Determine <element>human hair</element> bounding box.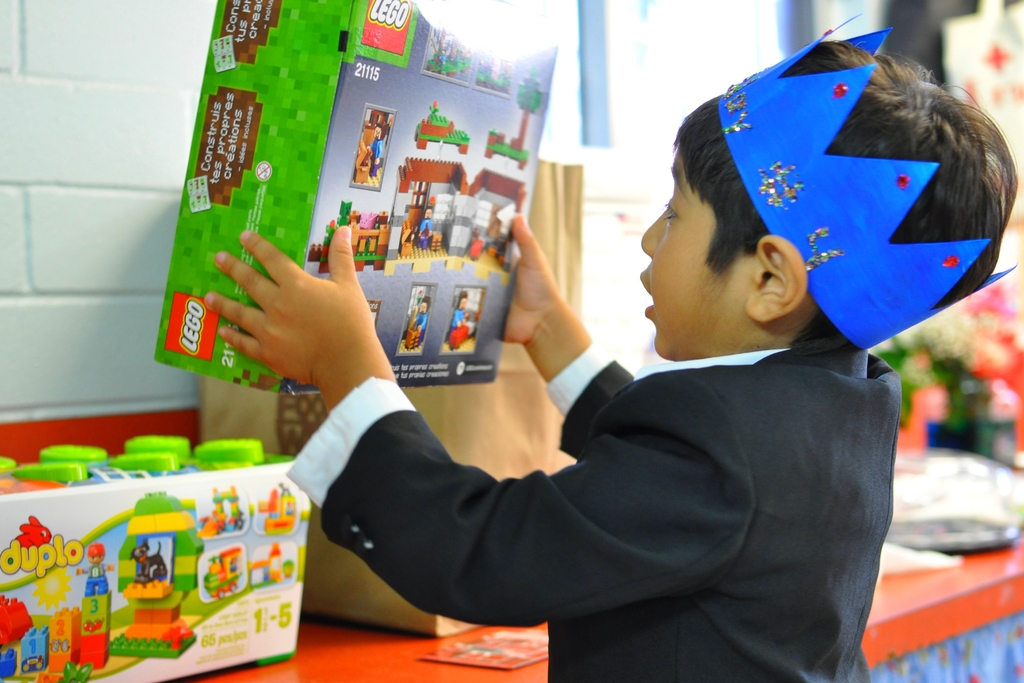
Determined: [678,45,1002,332].
